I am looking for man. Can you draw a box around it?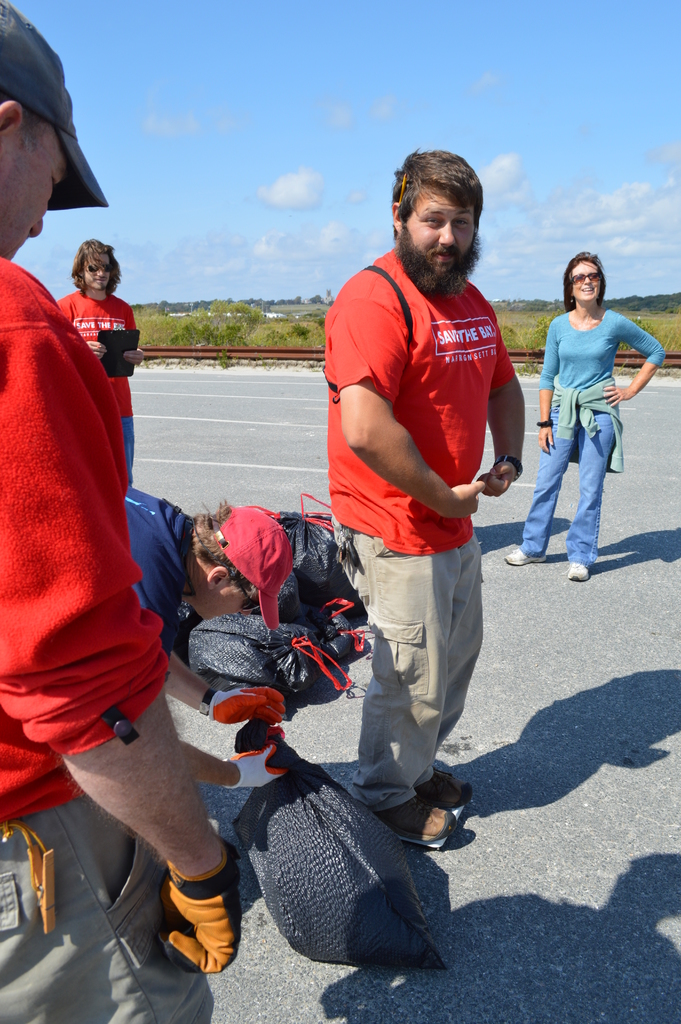
Sure, the bounding box is 323/132/532/895.
